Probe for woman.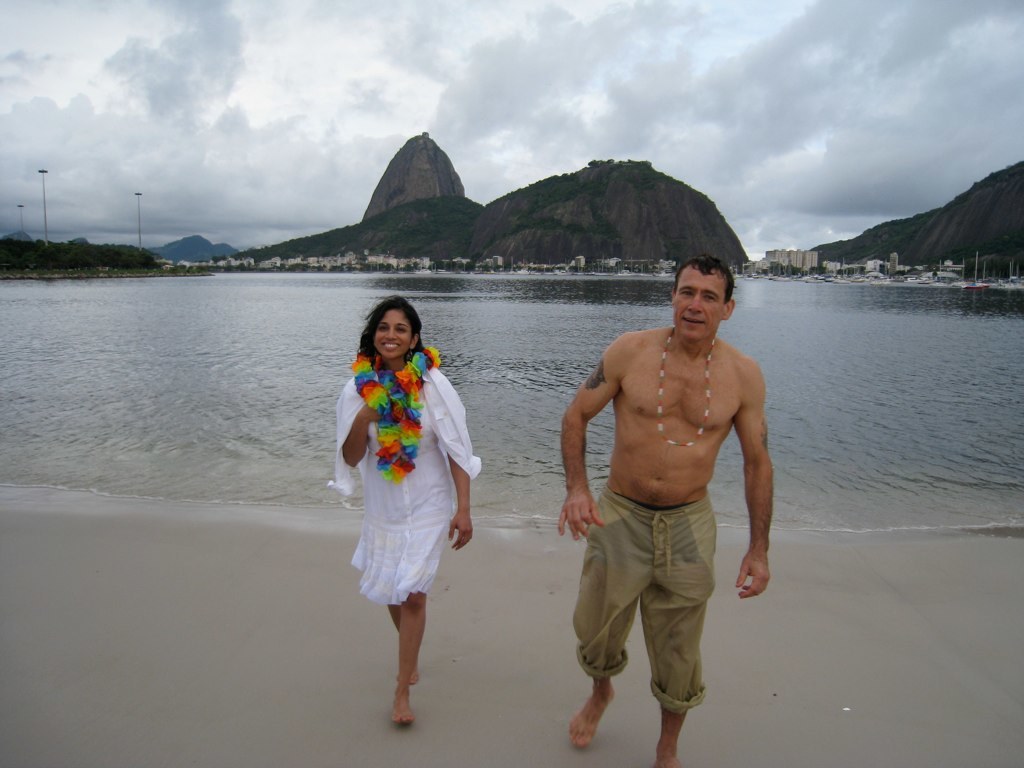
Probe result: {"x1": 344, "y1": 319, "x2": 473, "y2": 682}.
